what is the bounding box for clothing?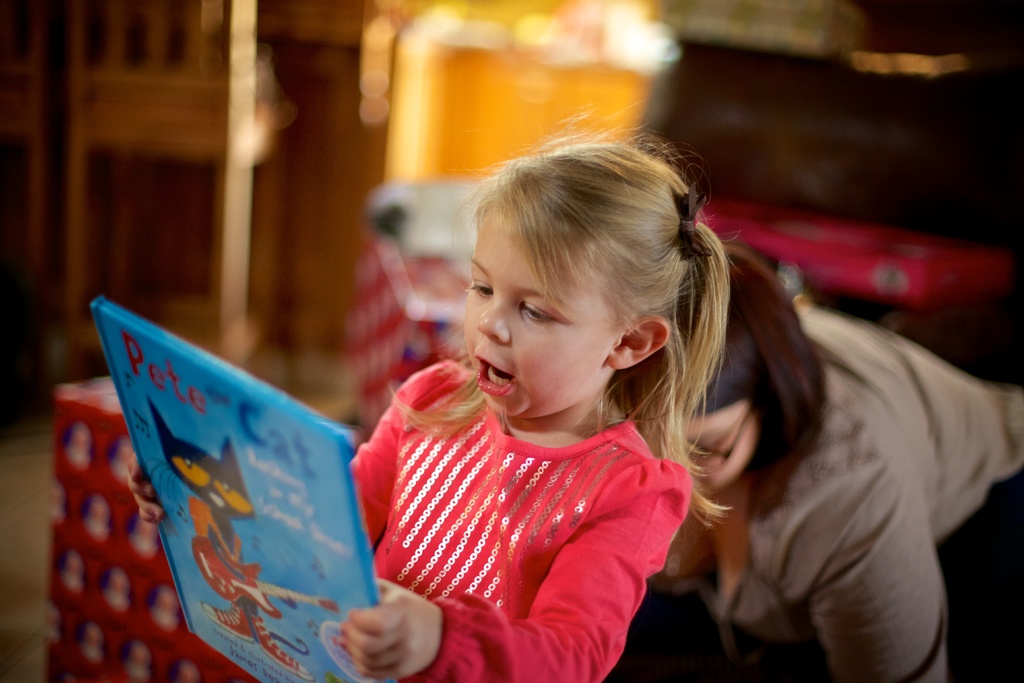
left=351, top=356, right=695, bottom=682.
